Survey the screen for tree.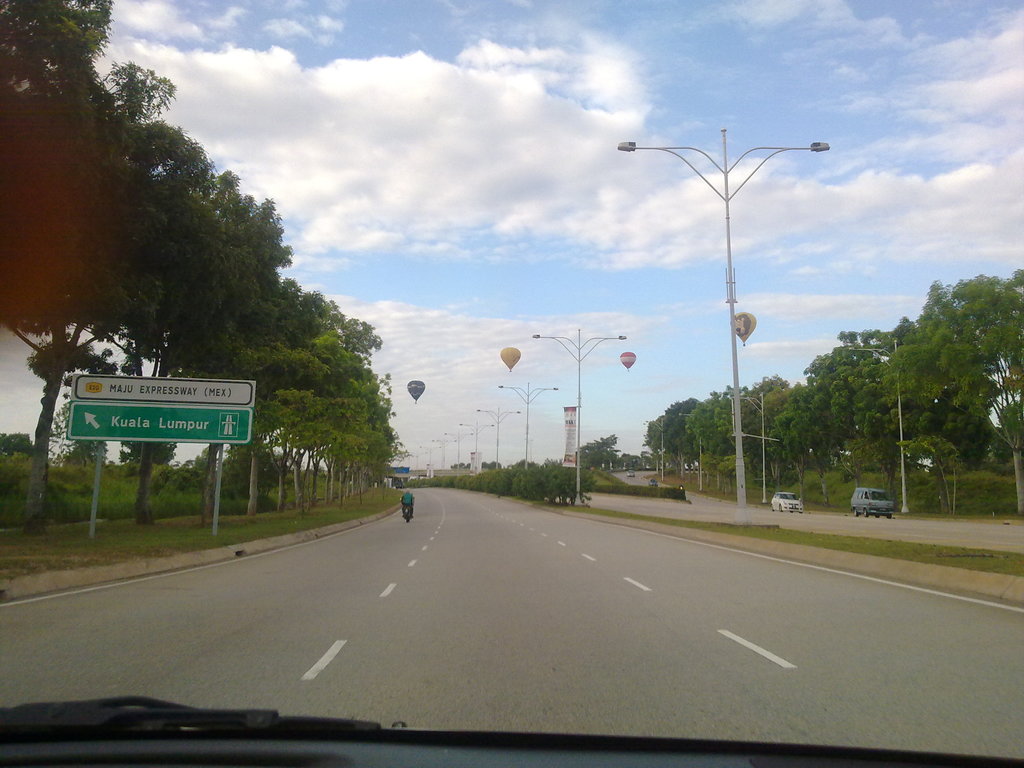
Survey found: (51,388,117,472).
